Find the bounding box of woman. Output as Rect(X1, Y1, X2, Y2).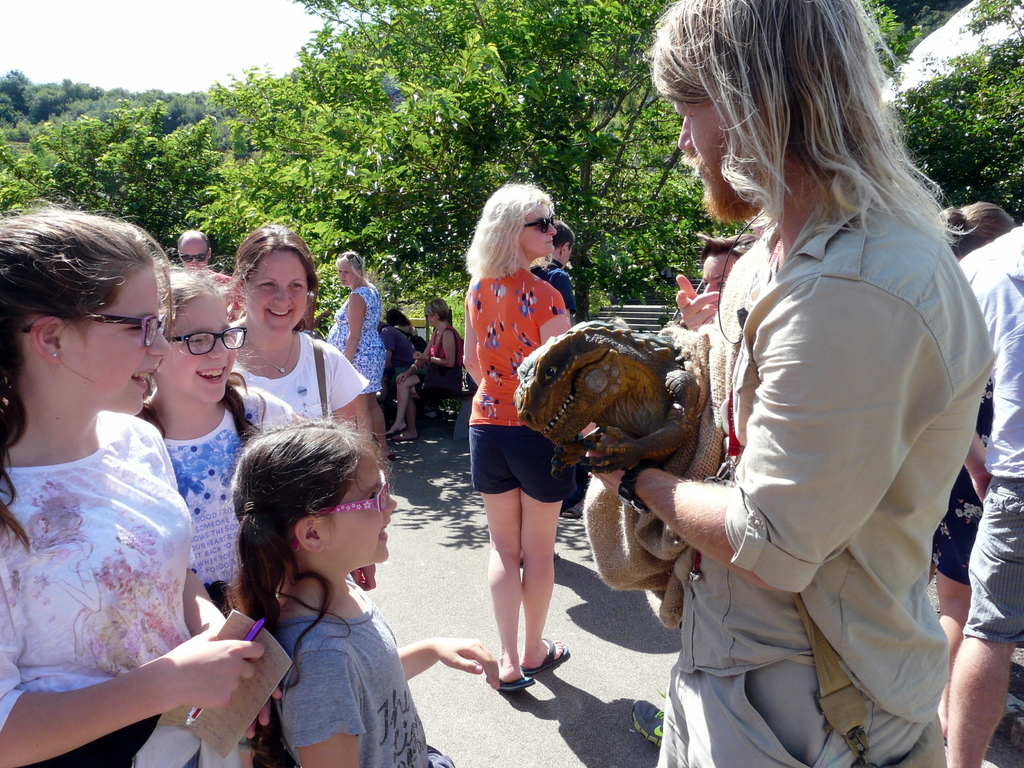
Rect(0, 215, 276, 746).
